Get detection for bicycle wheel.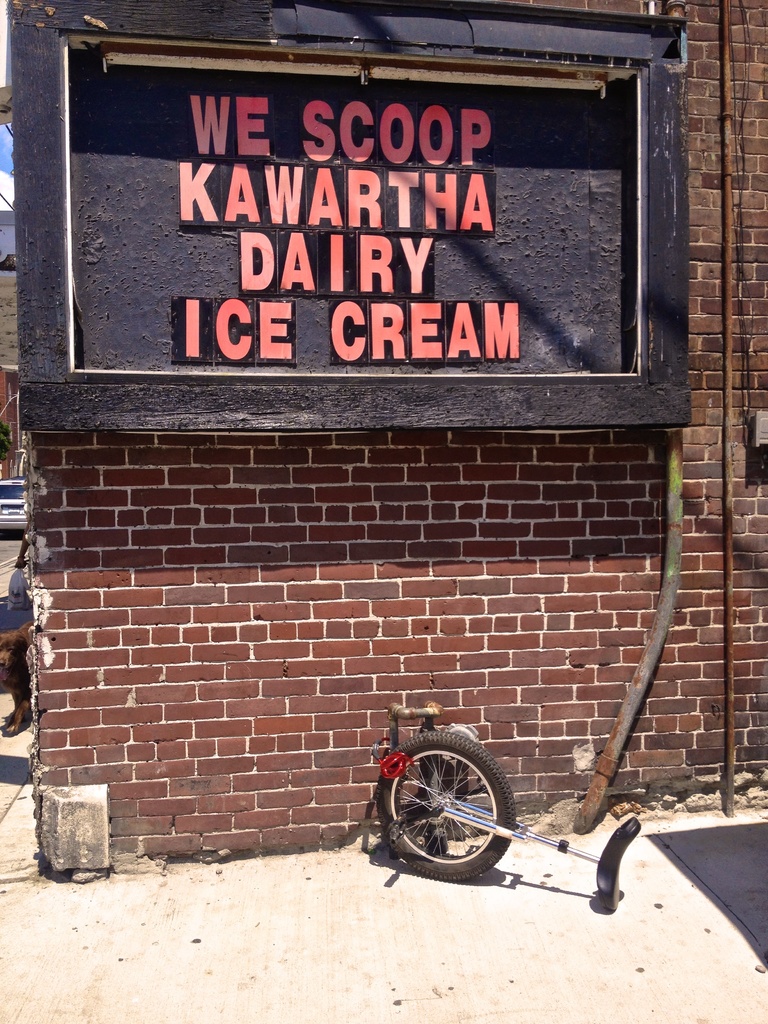
Detection: select_region(382, 741, 536, 884).
